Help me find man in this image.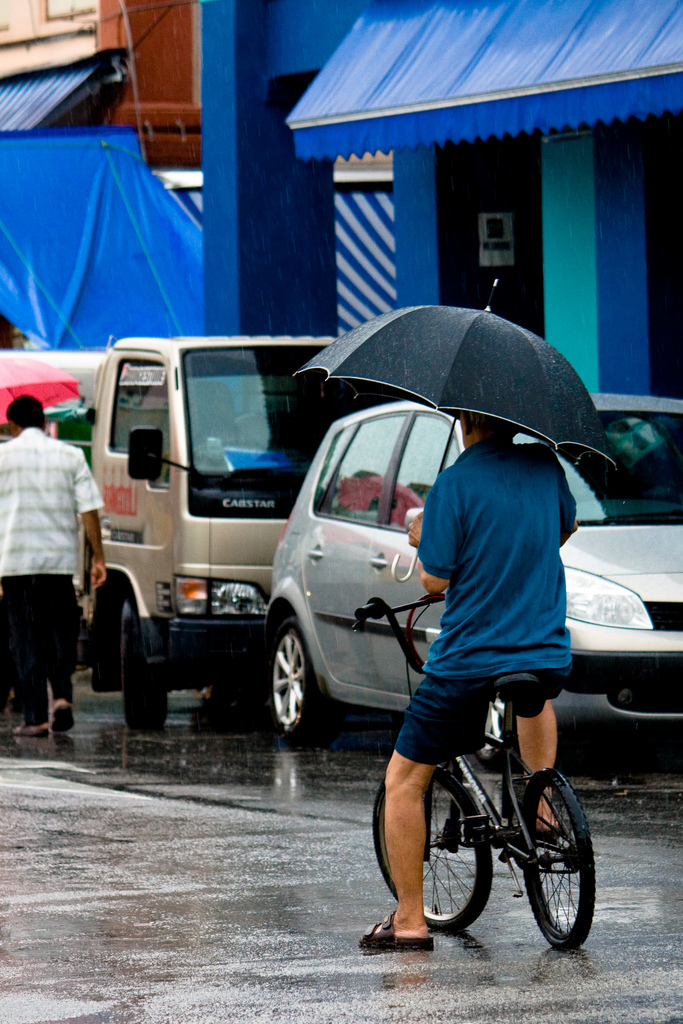
Found it: l=359, t=419, r=581, b=955.
